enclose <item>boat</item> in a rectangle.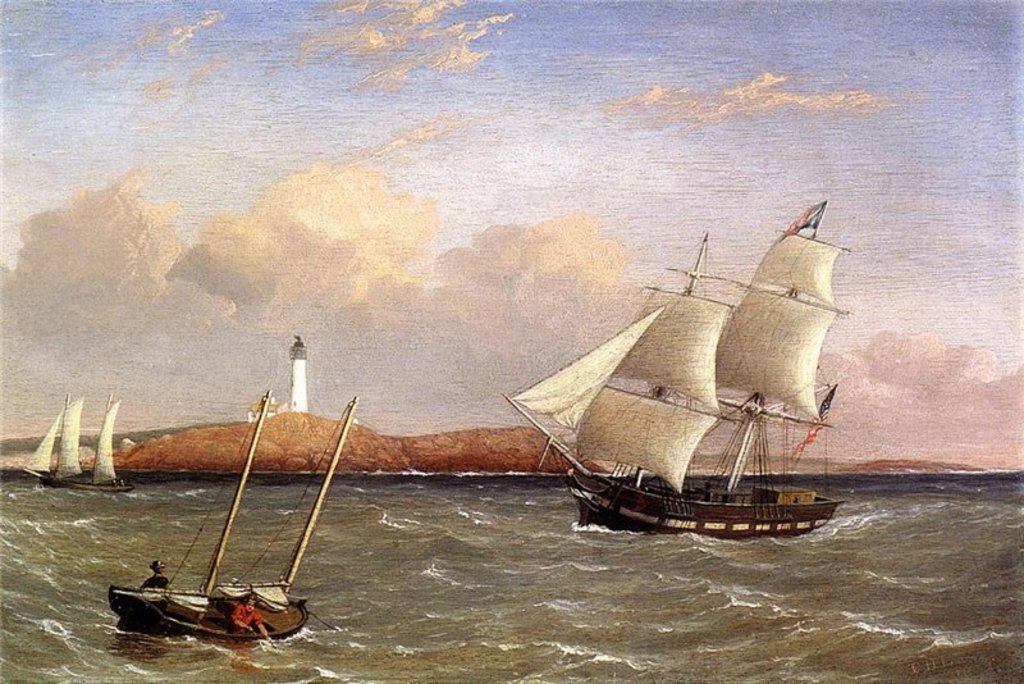
{"left": 81, "top": 392, "right": 132, "bottom": 493}.
